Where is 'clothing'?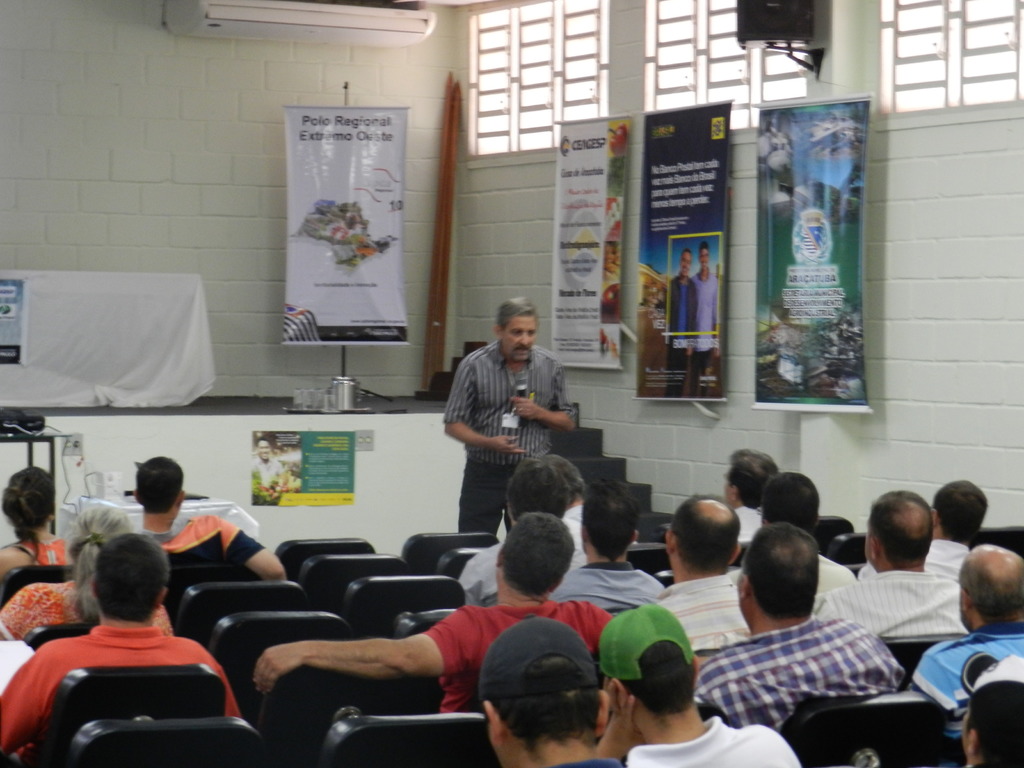
[left=813, top=572, right=957, bottom=639].
